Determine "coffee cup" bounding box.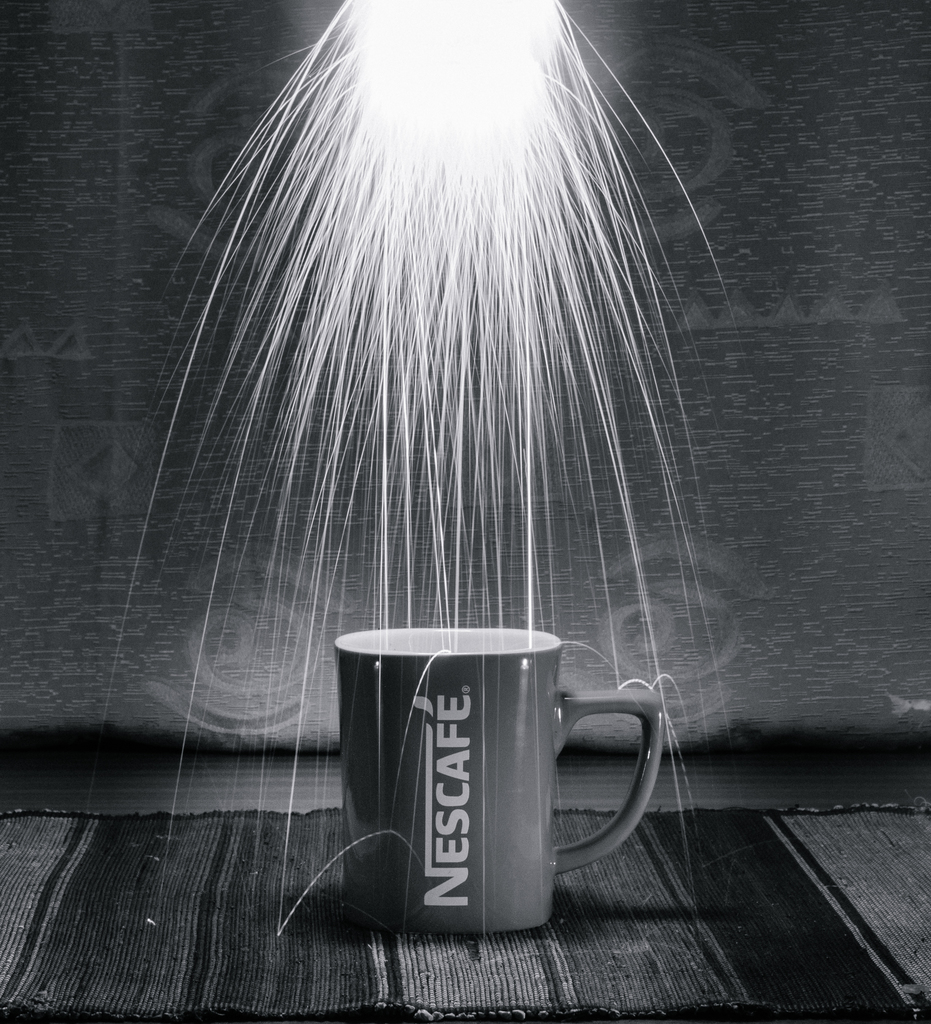
Determined: {"left": 332, "top": 627, "right": 662, "bottom": 940}.
